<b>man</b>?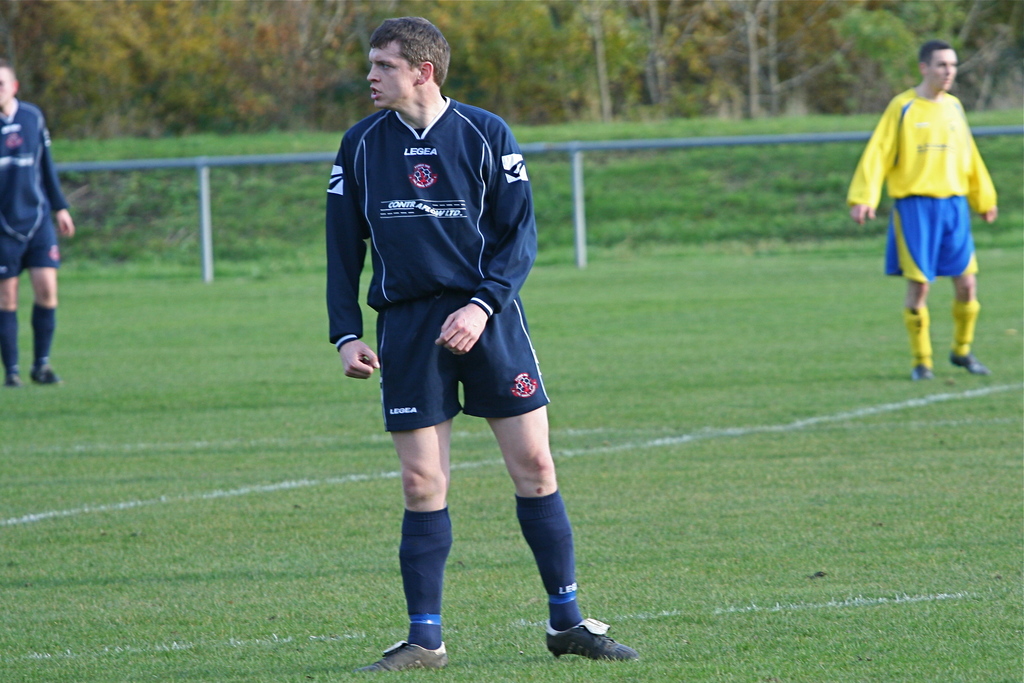
detection(862, 40, 1002, 403)
